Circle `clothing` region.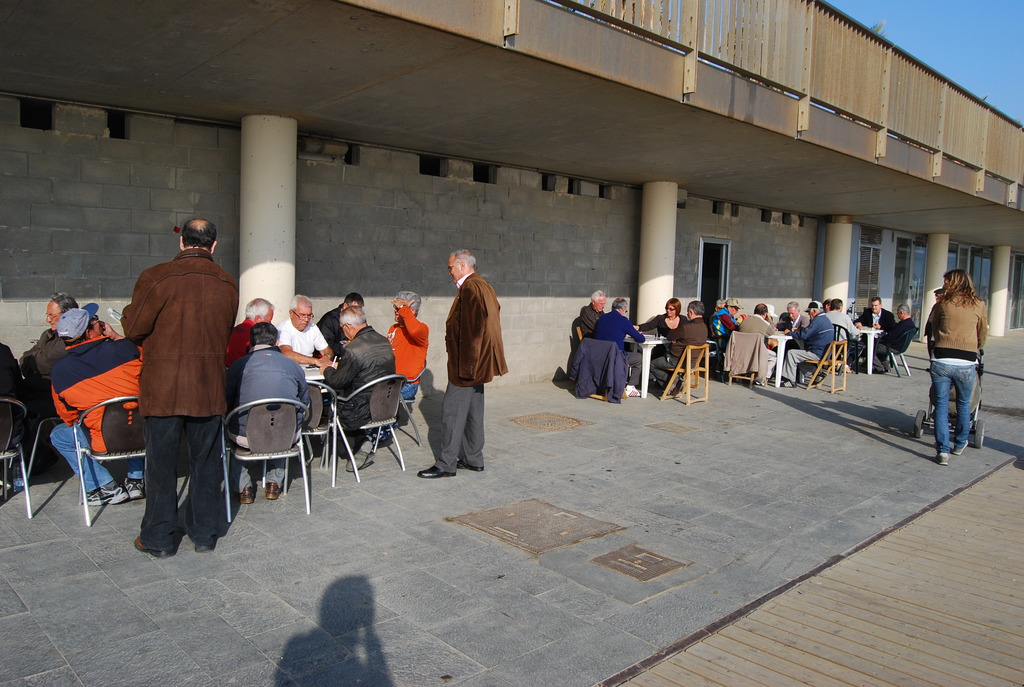
Region: left=639, top=312, right=682, bottom=363.
